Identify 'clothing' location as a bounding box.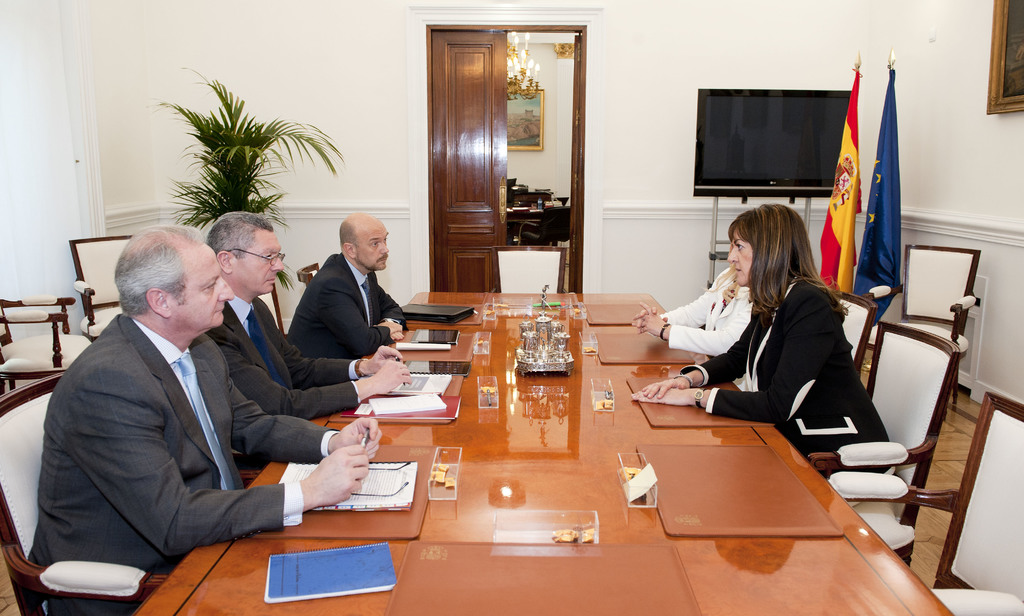
211 302 385 419.
